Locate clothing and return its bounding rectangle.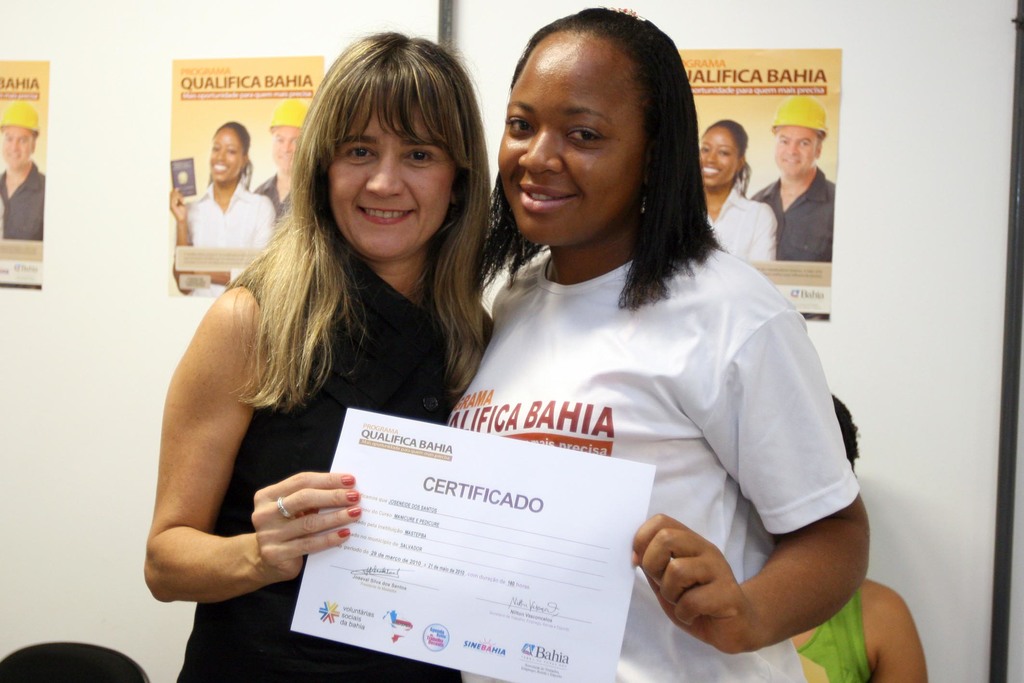
{"x1": 244, "y1": 170, "x2": 292, "y2": 224}.
